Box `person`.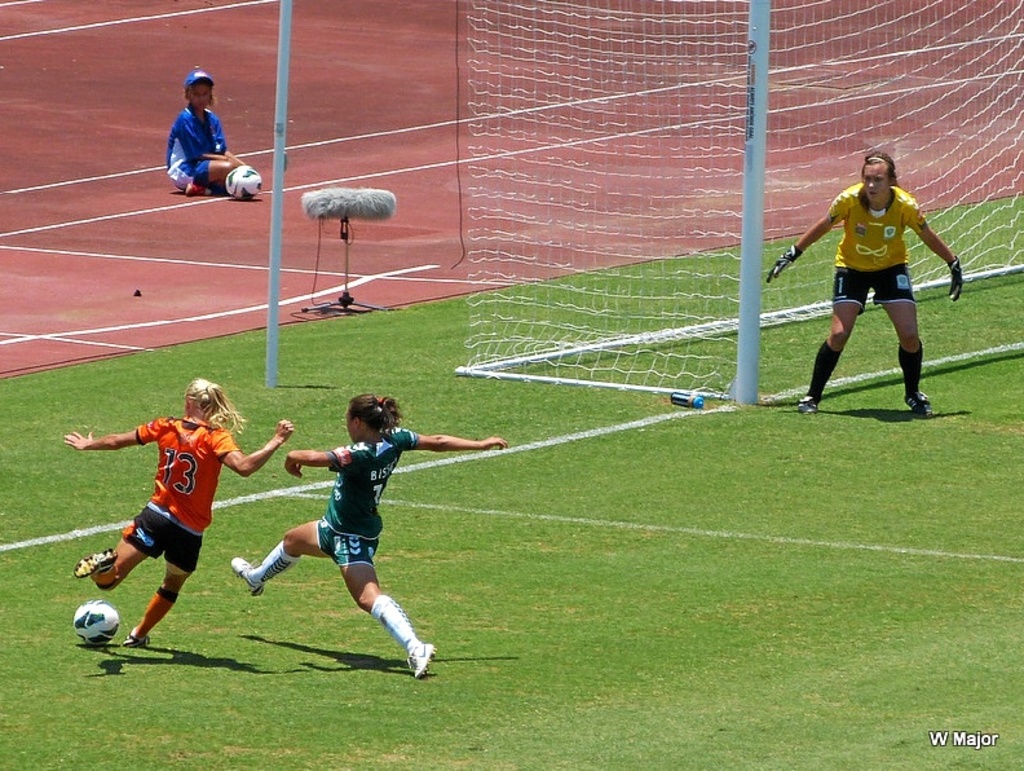
795/145/949/417.
